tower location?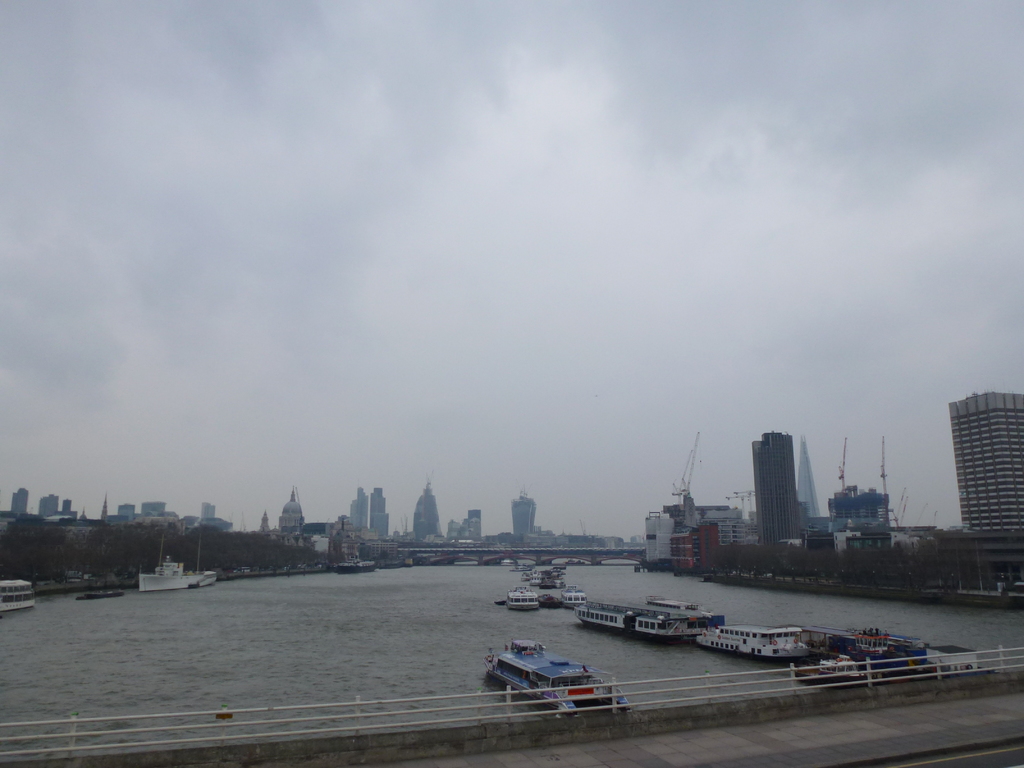
bbox=(508, 500, 536, 548)
